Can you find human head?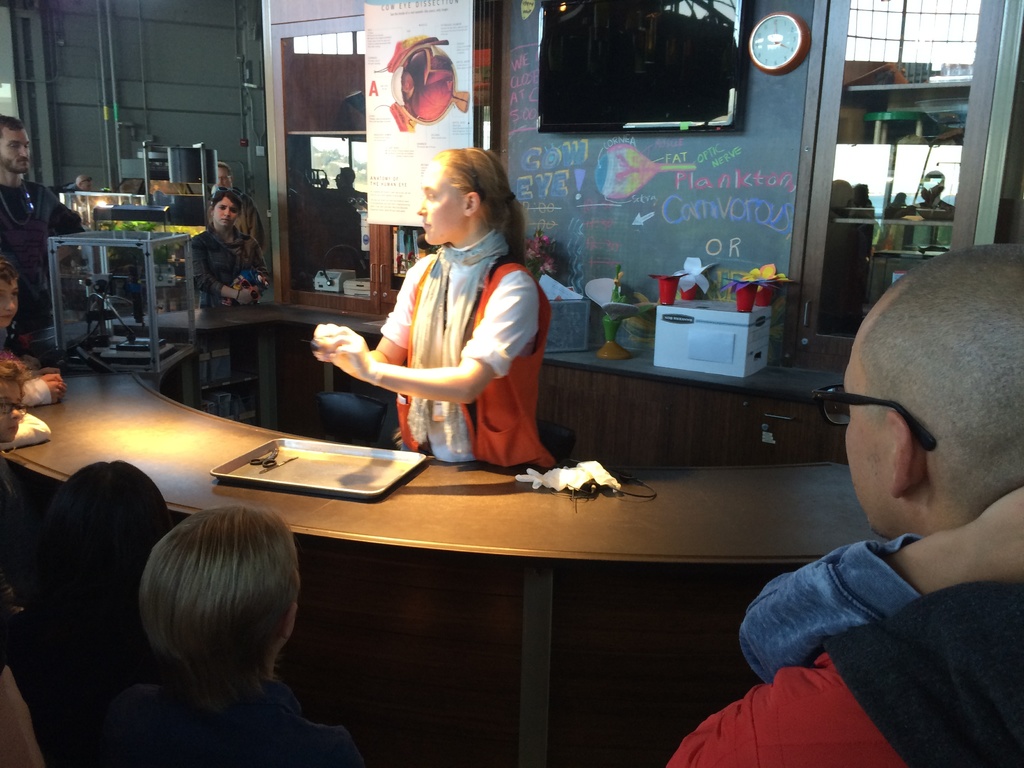
Yes, bounding box: {"x1": 208, "y1": 192, "x2": 244, "y2": 230}.
